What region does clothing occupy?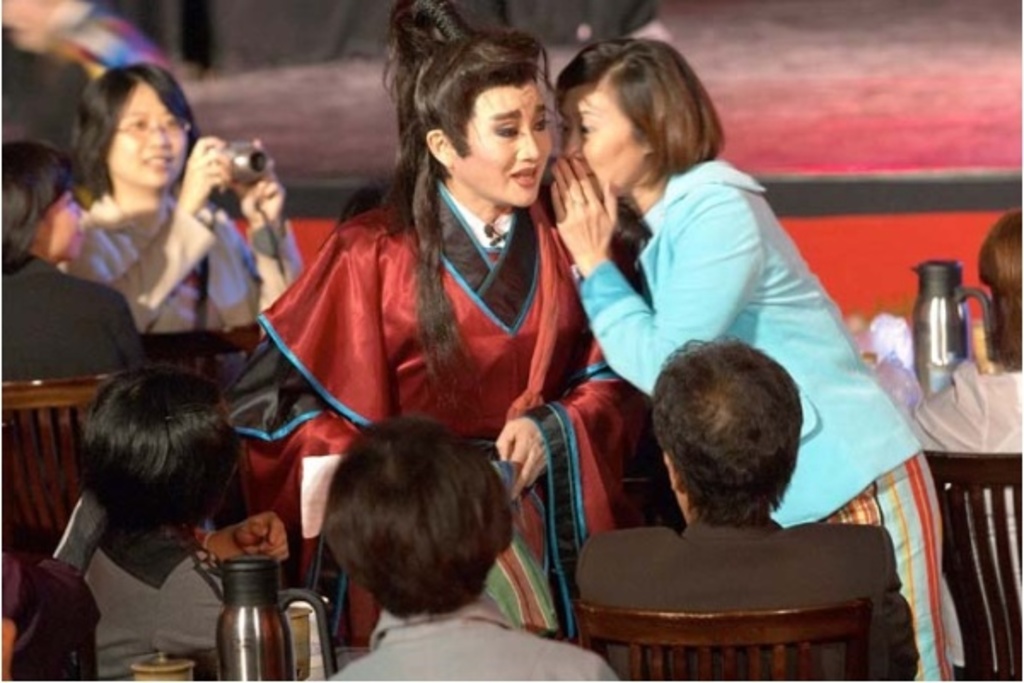
[331,594,618,681].
